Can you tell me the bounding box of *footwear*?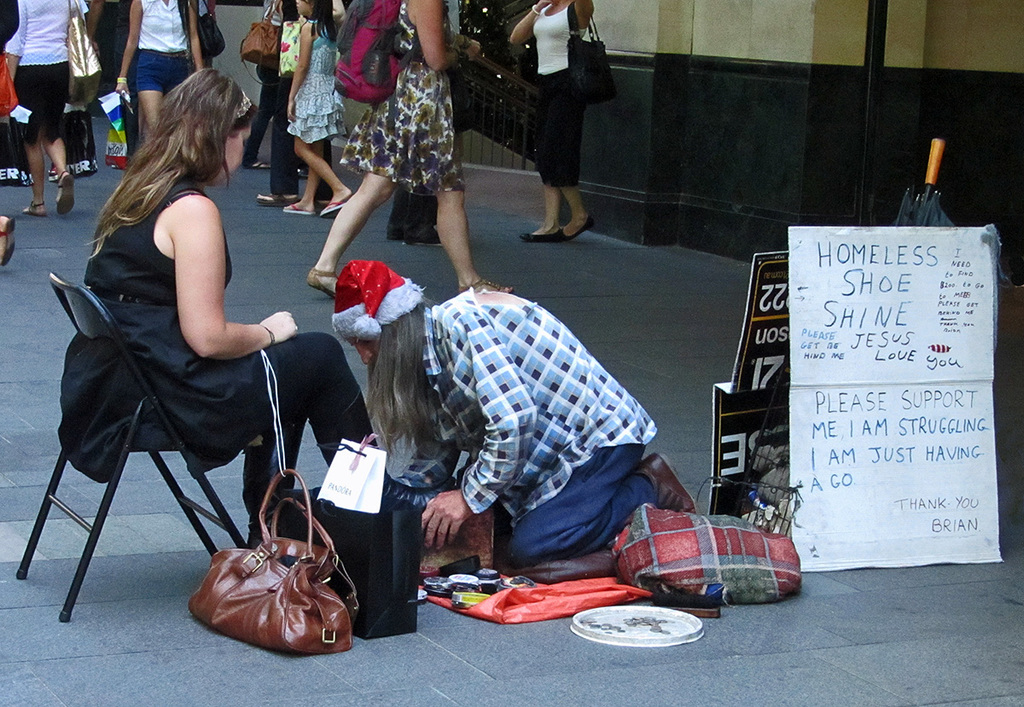
l=319, t=200, r=351, b=218.
